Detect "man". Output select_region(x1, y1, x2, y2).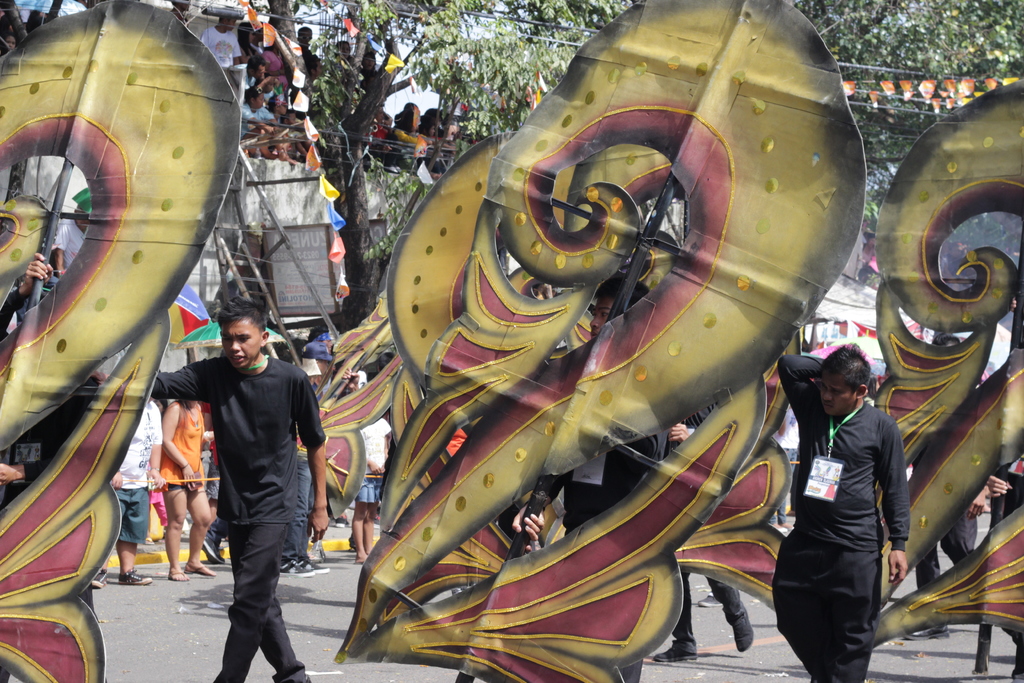
select_region(111, 399, 163, 582).
